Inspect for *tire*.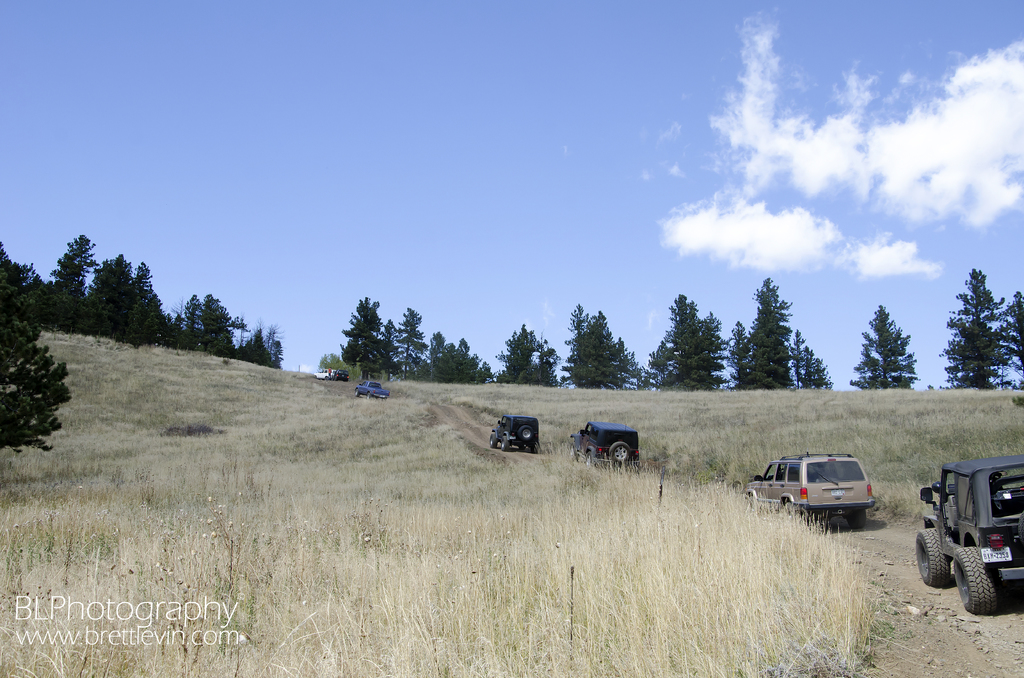
Inspection: locate(612, 441, 632, 465).
